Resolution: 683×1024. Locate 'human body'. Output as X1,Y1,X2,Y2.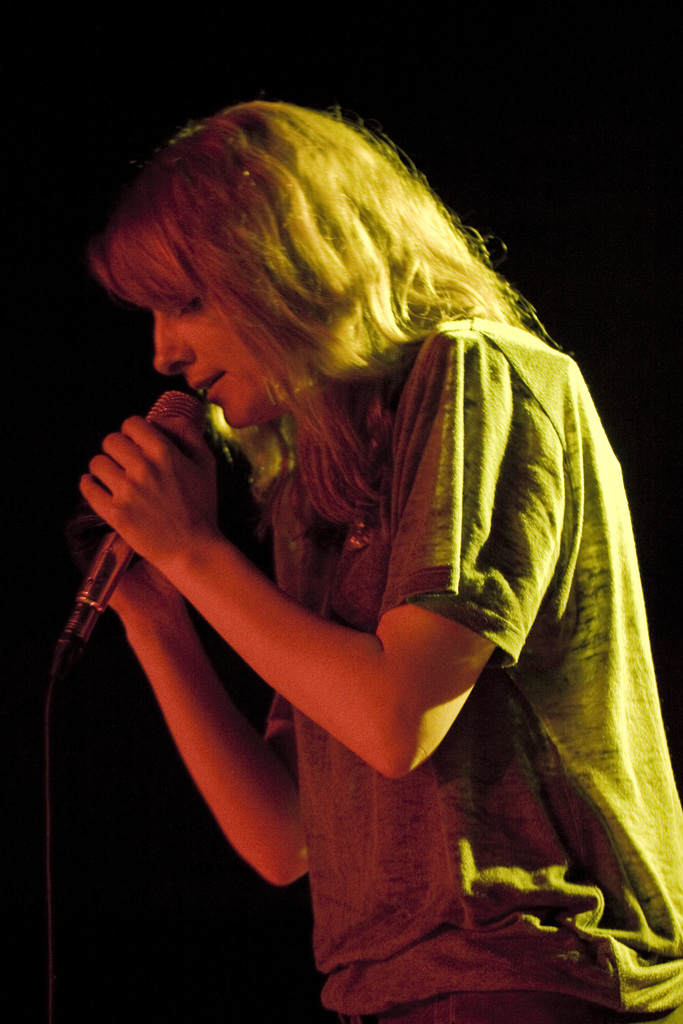
21,123,651,1023.
